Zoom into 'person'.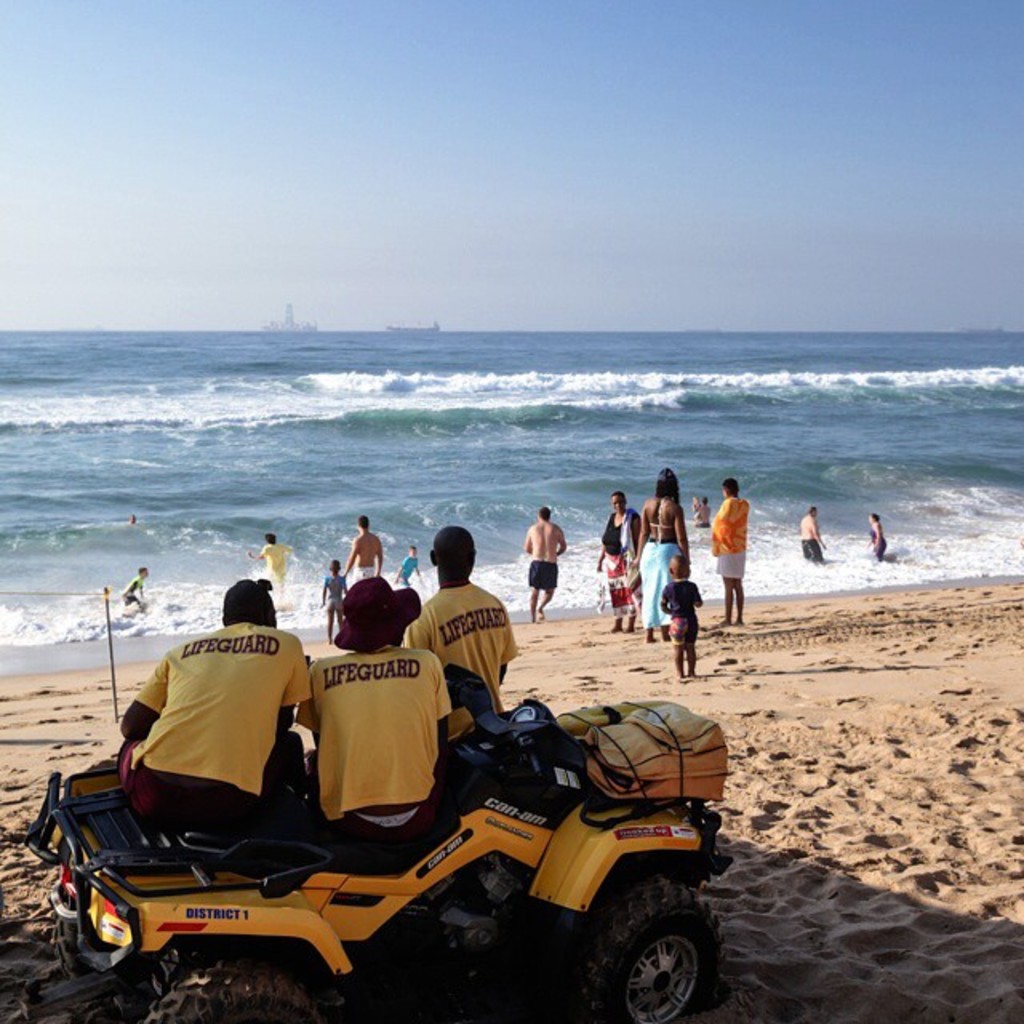
Zoom target: BBox(118, 570, 150, 618).
